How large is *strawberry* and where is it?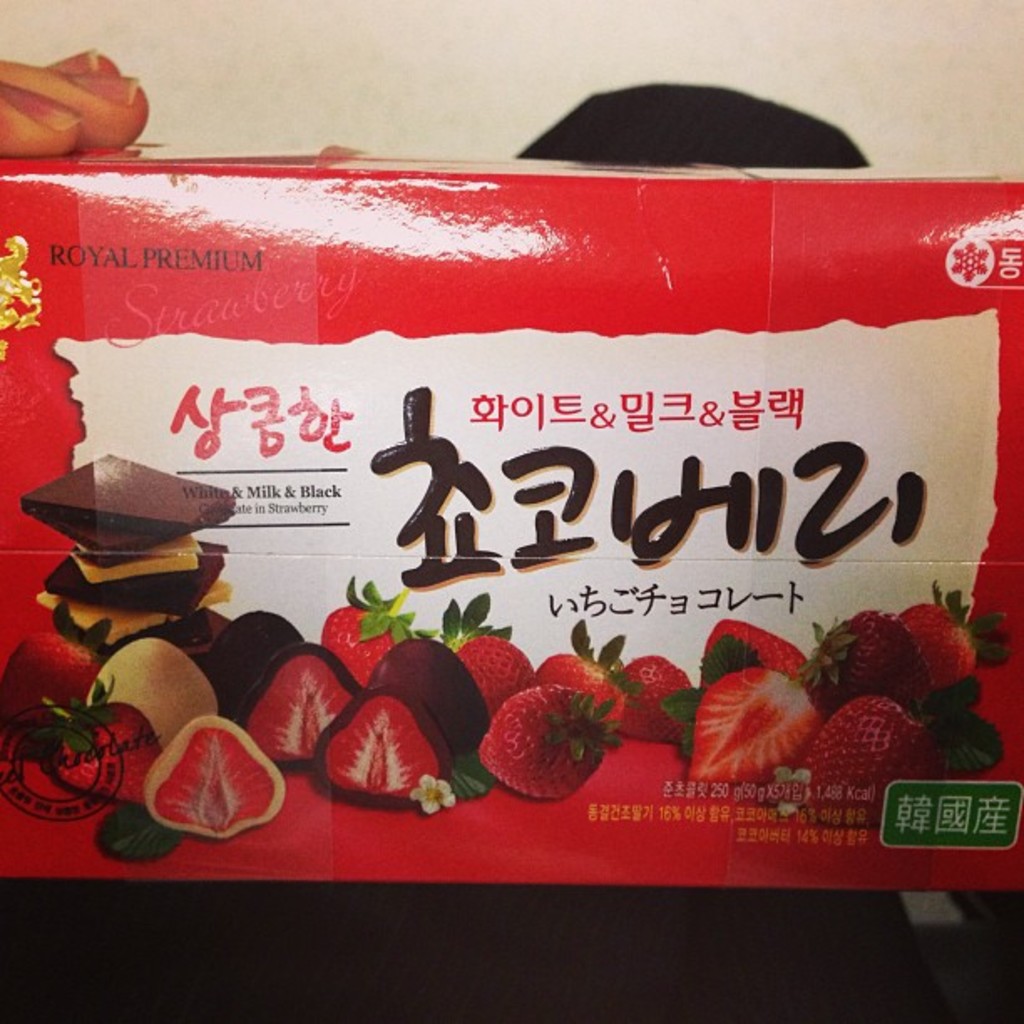
Bounding box: <box>689,612,806,681</box>.
